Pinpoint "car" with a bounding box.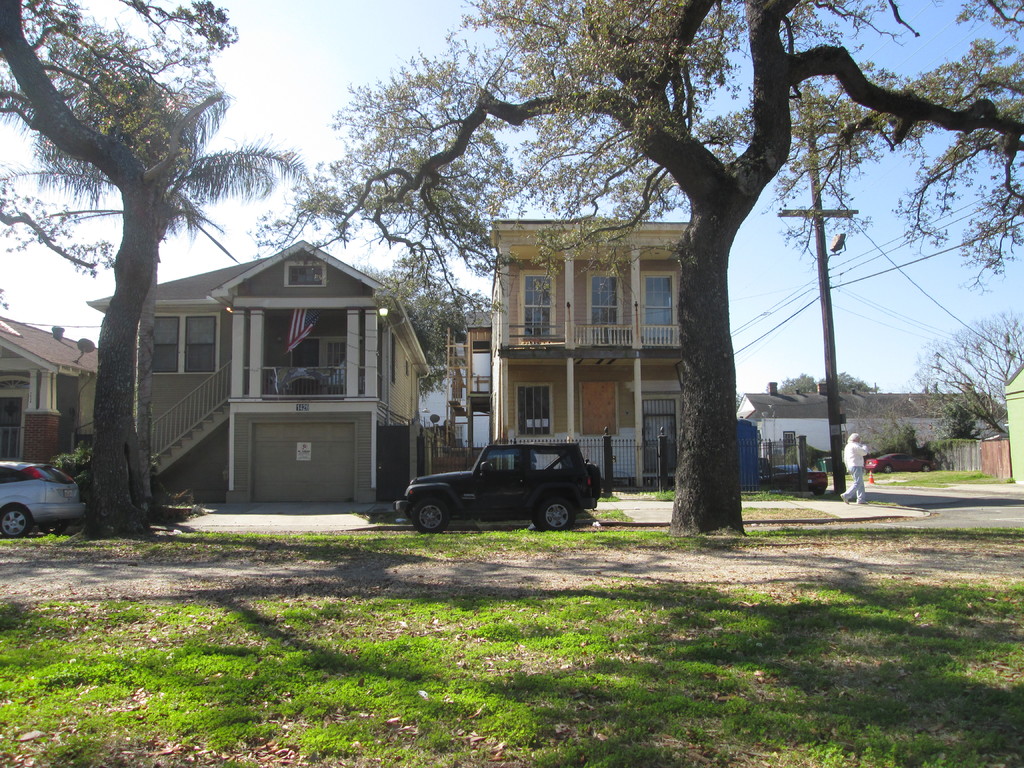
bbox=(866, 453, 935, 474).
